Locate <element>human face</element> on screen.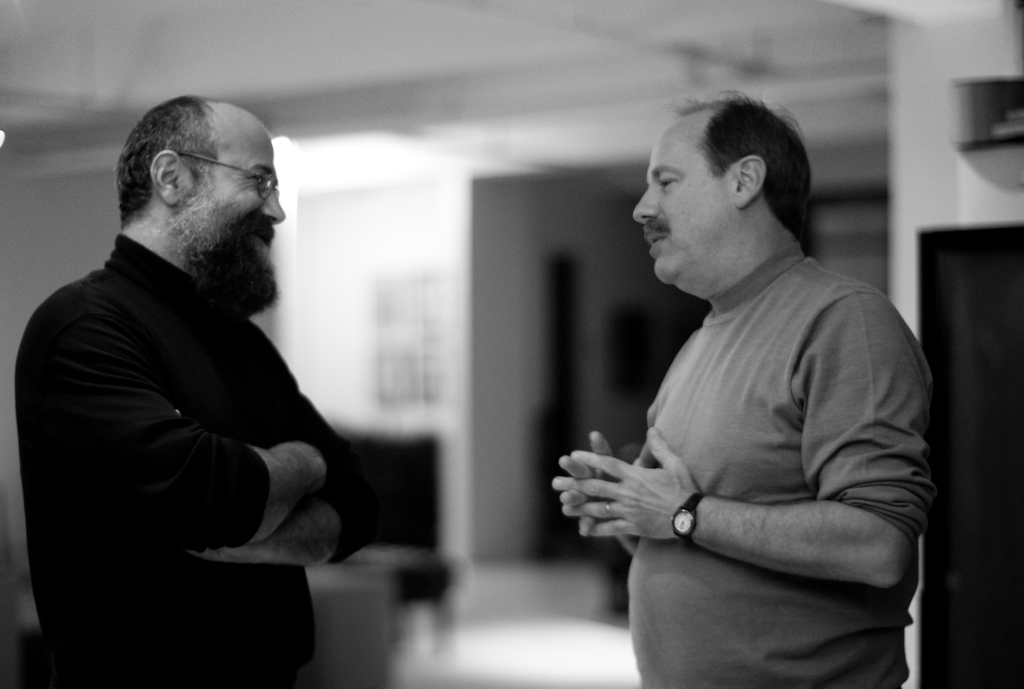
On screen at x1=634, y1=118, x2=735, y2=289.
